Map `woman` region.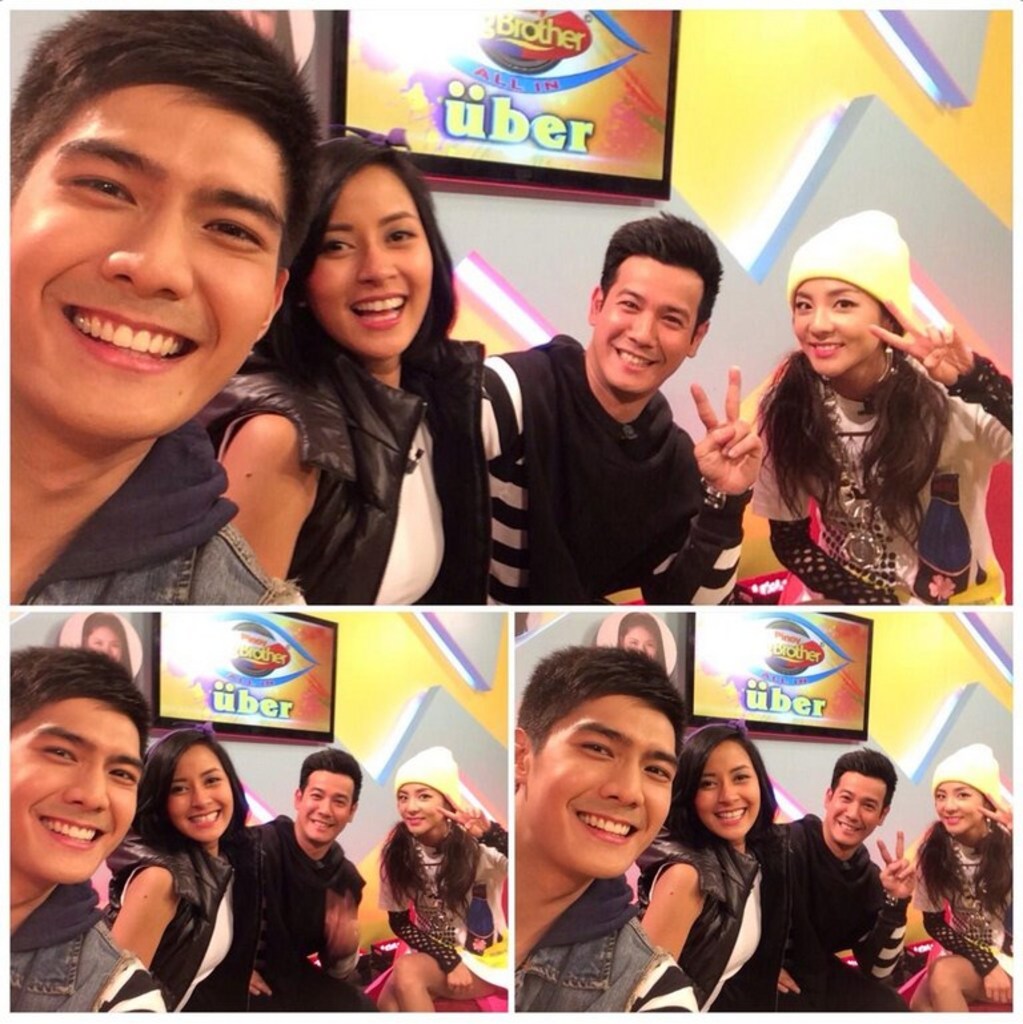
Mapped to detection(200, 129, 489, 605).
